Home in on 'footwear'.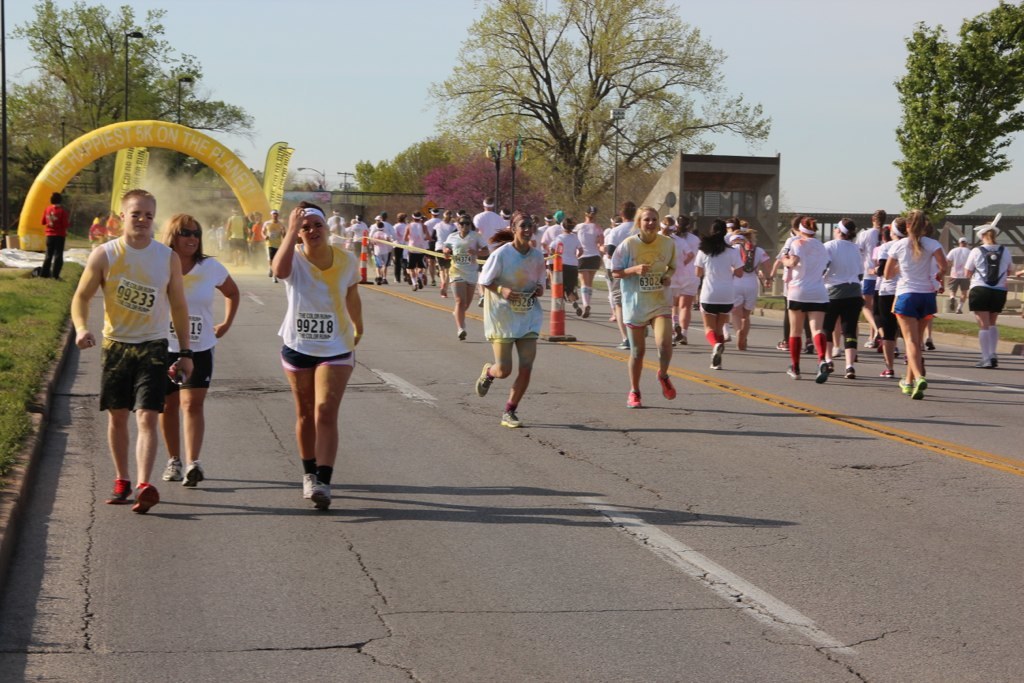
Homed in at crop(803, 344, 816, 356).
